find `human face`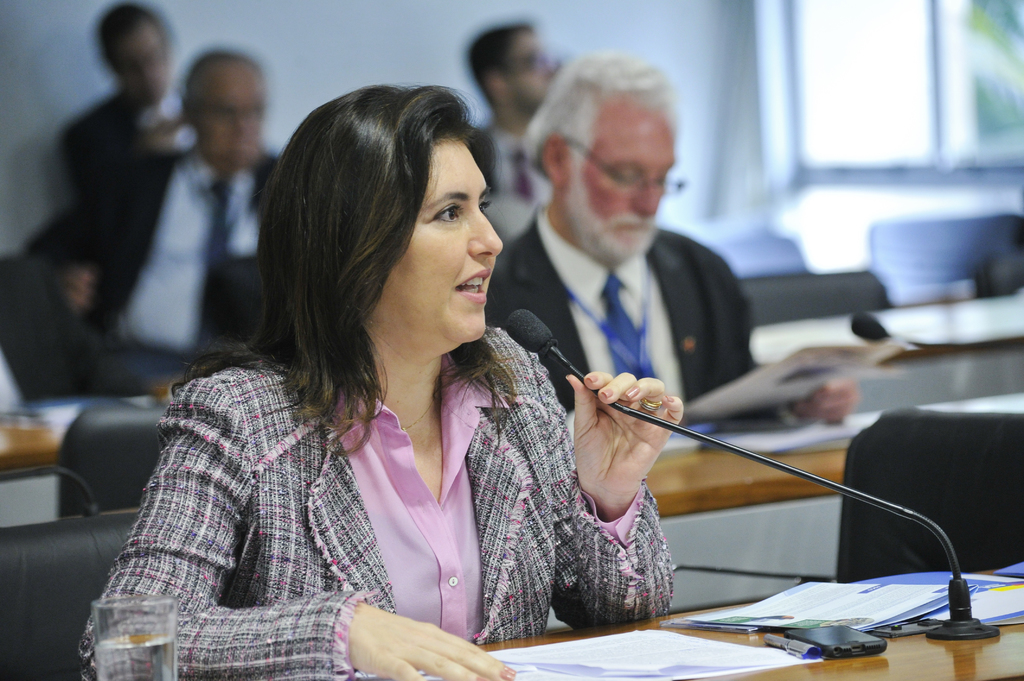
rect(581, 92, 677, 261)
